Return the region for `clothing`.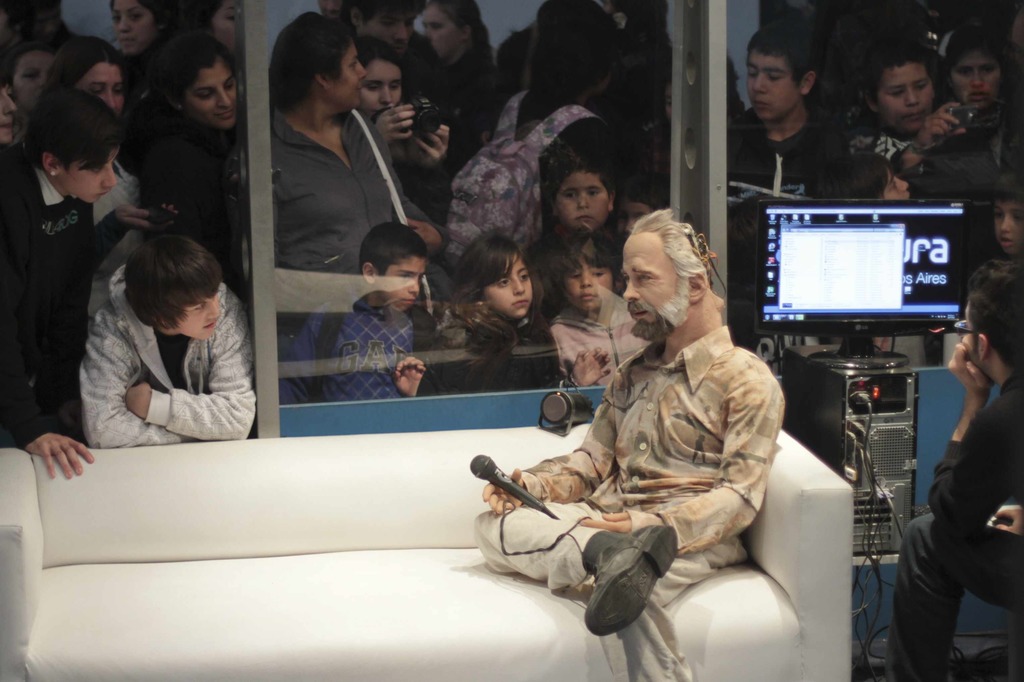
547, 287, 655, 404.
